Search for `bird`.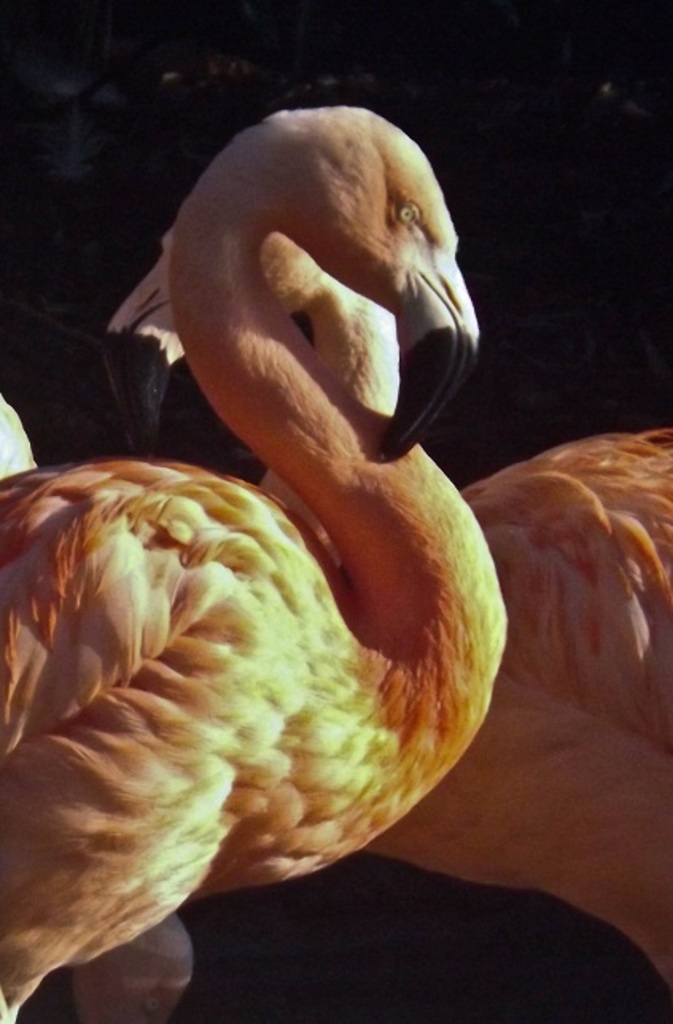
Found at 105:216:671:994.
